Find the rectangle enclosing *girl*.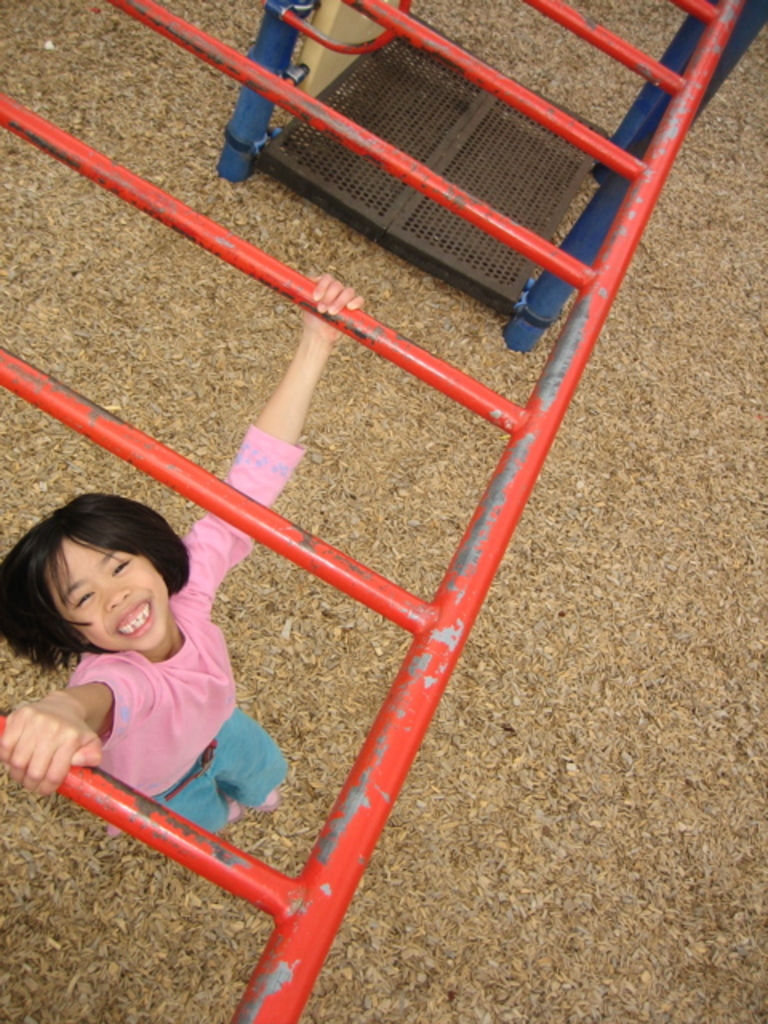
<box>0,272,366,835</box>.
